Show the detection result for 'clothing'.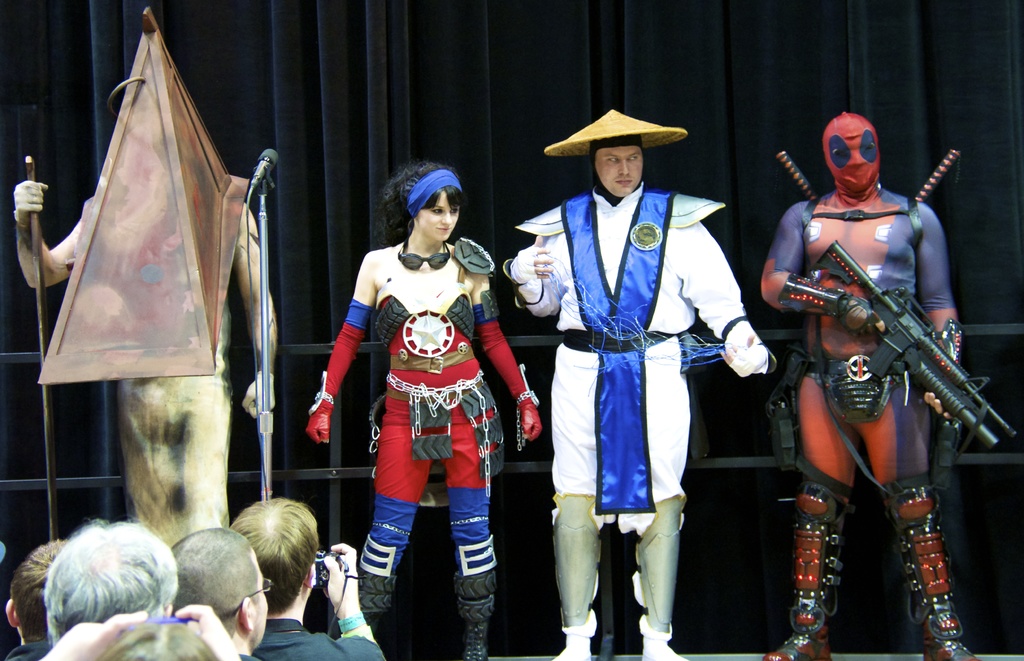
(8,645,54,660).
